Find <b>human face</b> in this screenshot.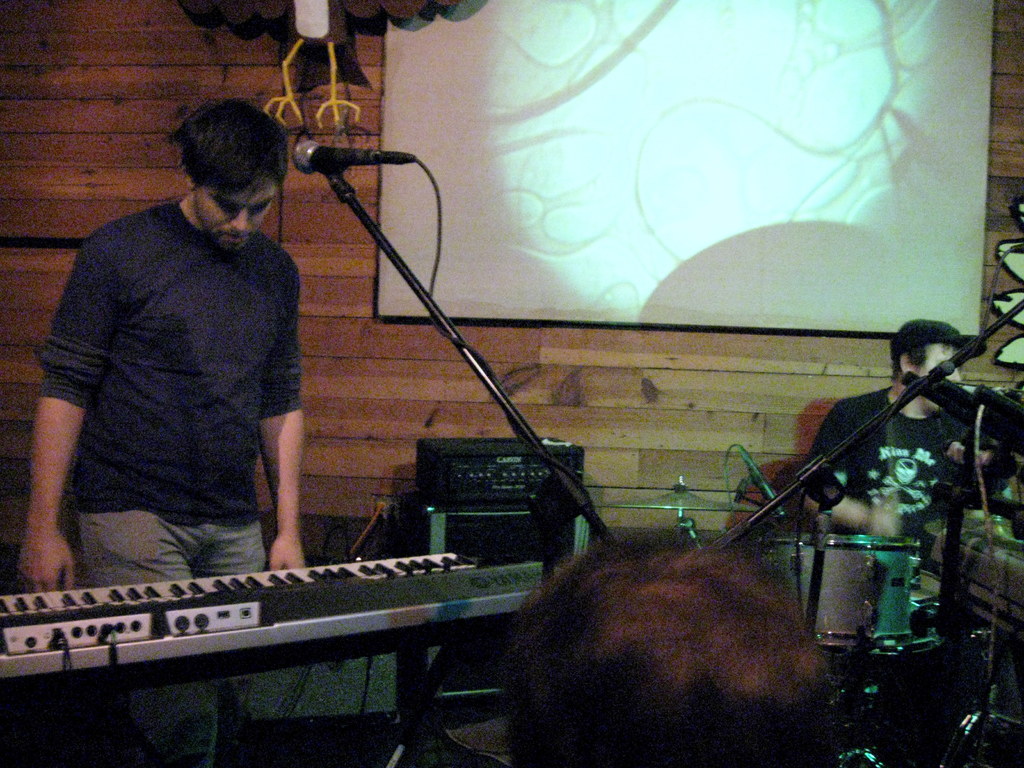
The bounding box for <b>human face</b> is (920,342,963,404).
